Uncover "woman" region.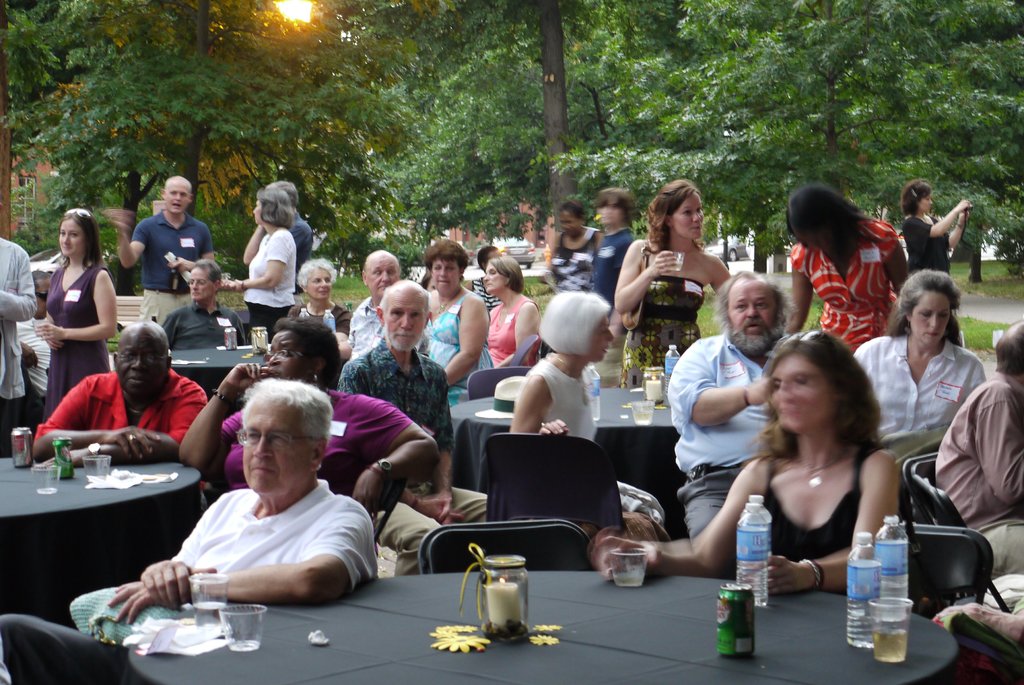
Uncovered: (x1=788, y1=182, x2=911, y2=357).
